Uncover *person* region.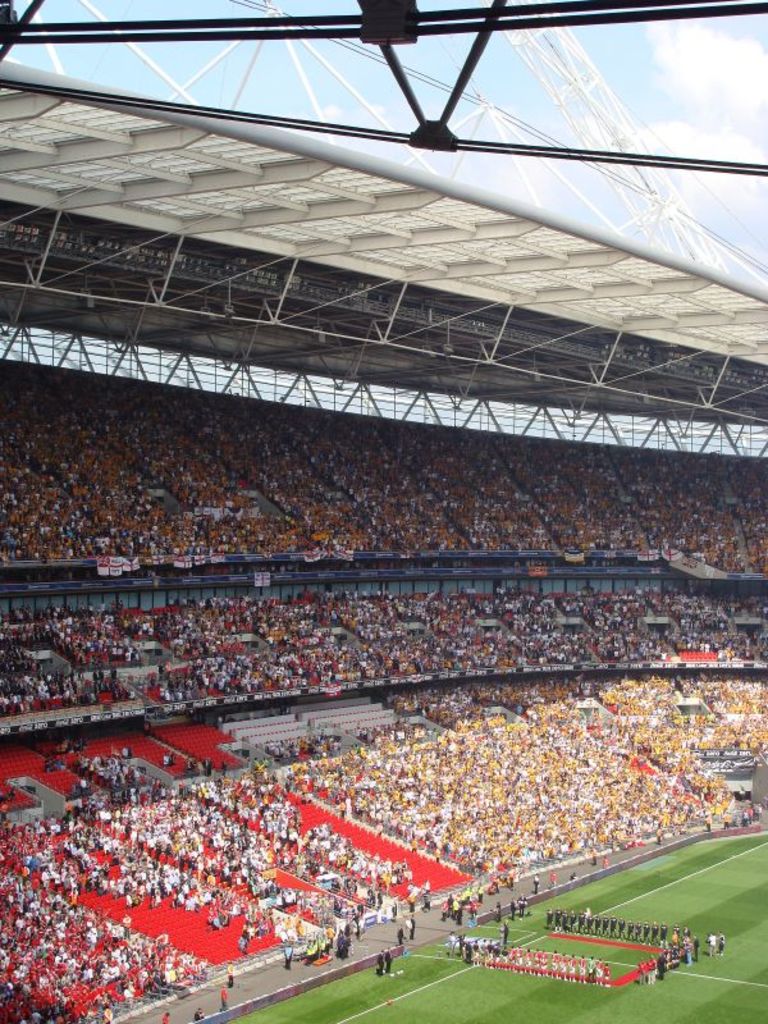
Uncovered: {"left": 604, "top": 854, "right": 609, "bottom": 881}.
